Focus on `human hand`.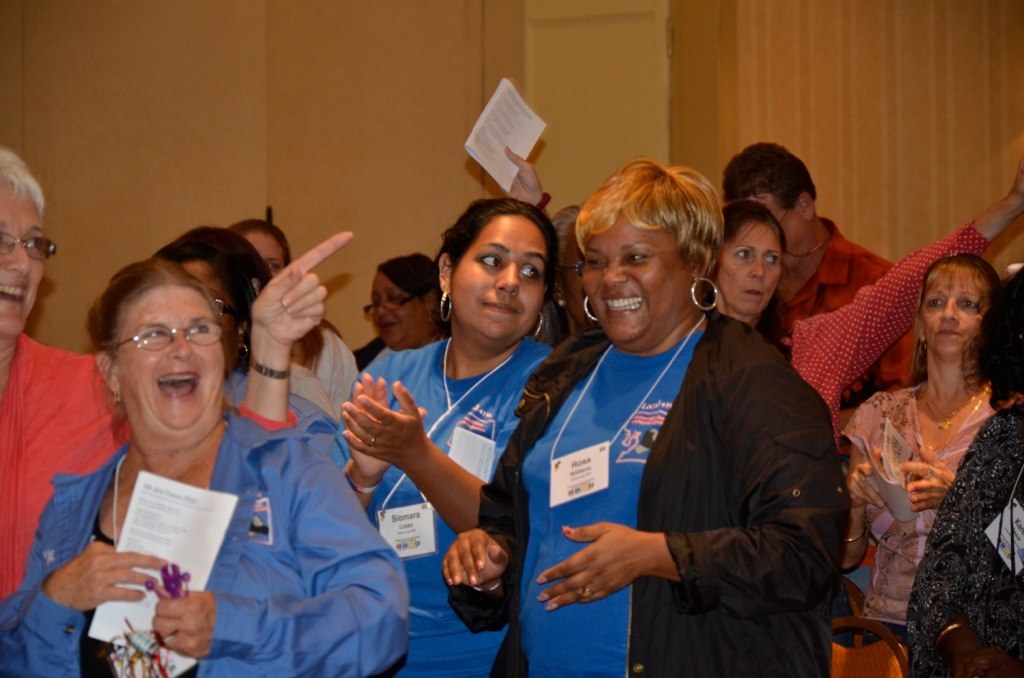
Focused at select_region(536, 523, 642, 613).
